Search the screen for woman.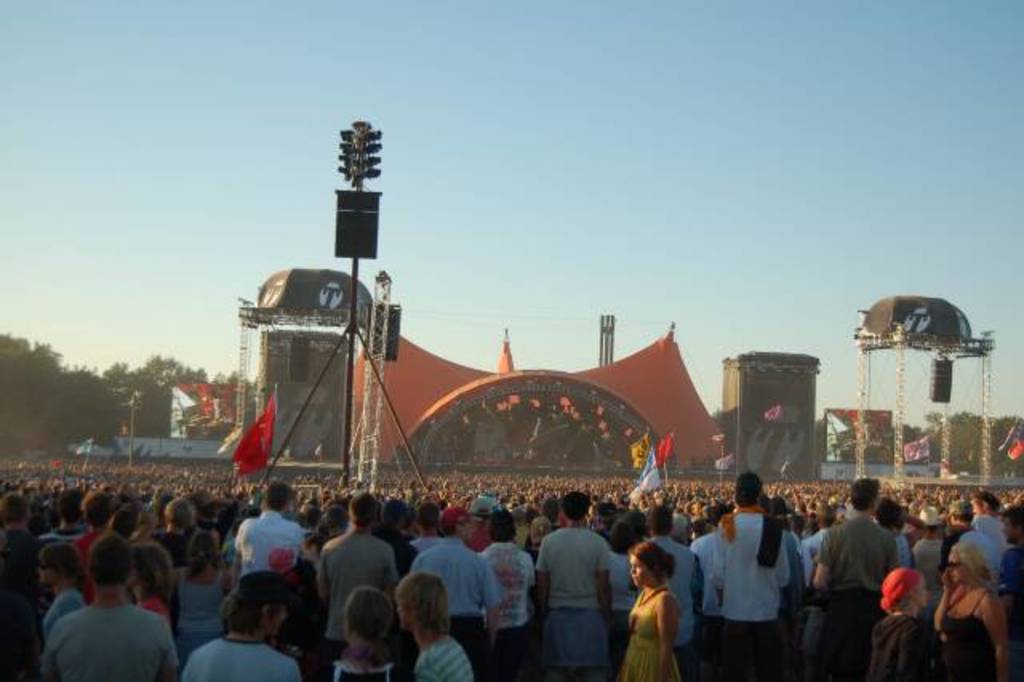
Found at bbox=[122, 540, 173, 623].
